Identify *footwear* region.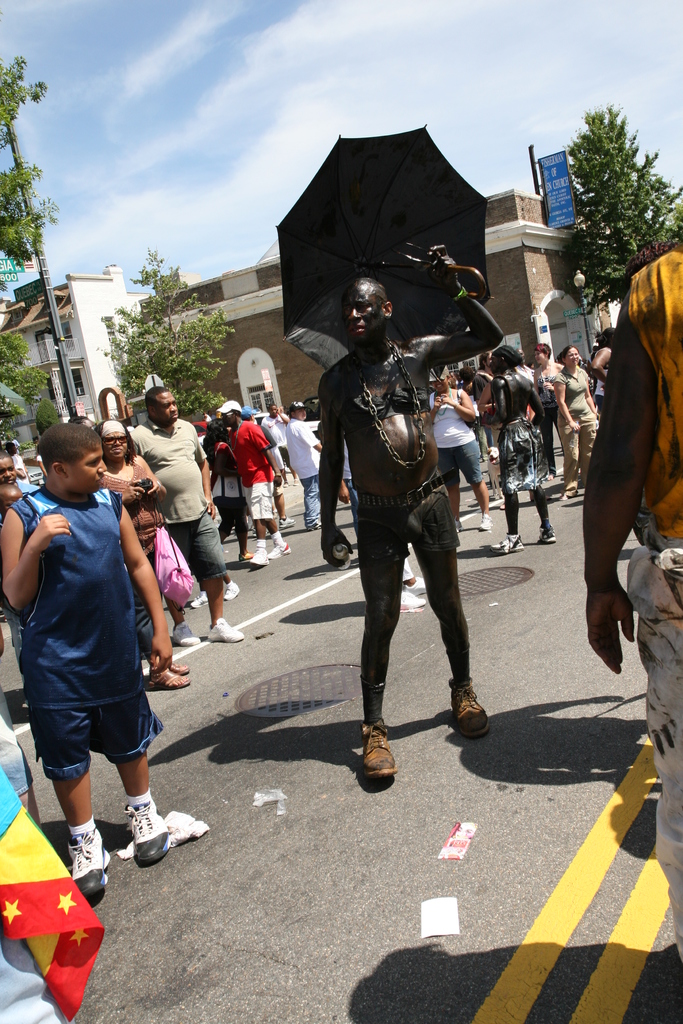
Region: (left=207, top=616, right=243, bottom=644).
